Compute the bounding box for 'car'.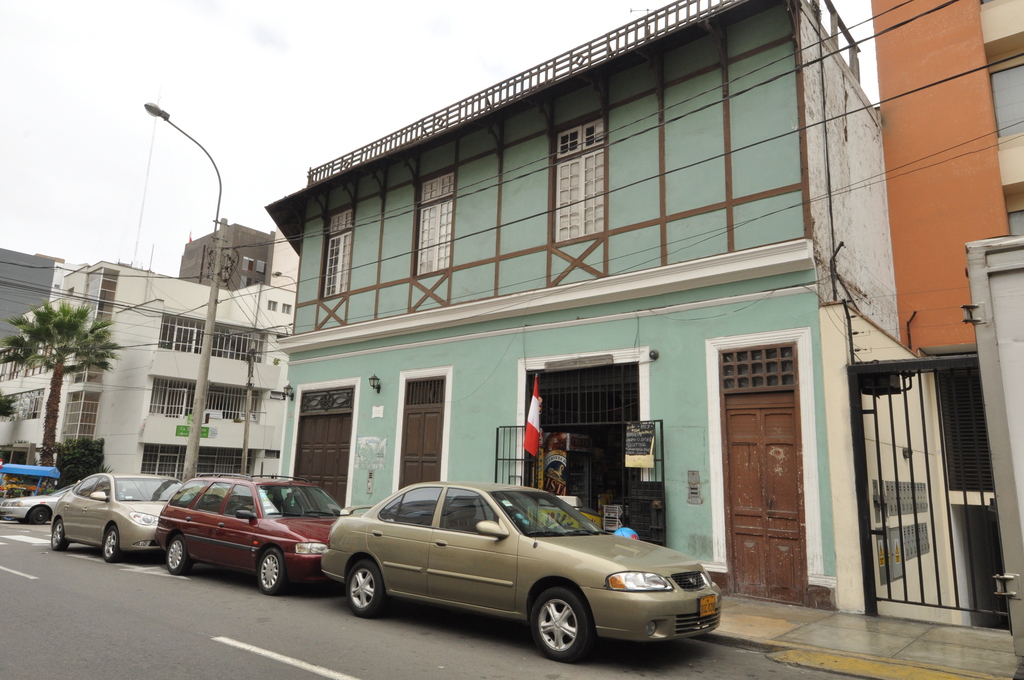
<bbox>50, 473, 184, 559</bbox>.
